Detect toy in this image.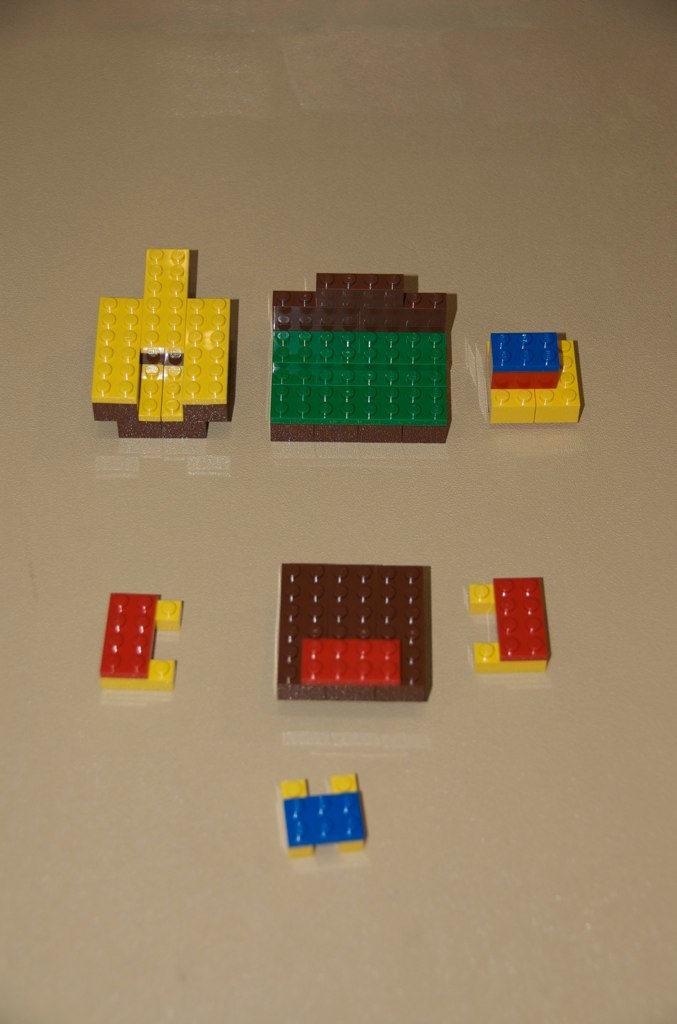
Detection: 265,267,457,444.
